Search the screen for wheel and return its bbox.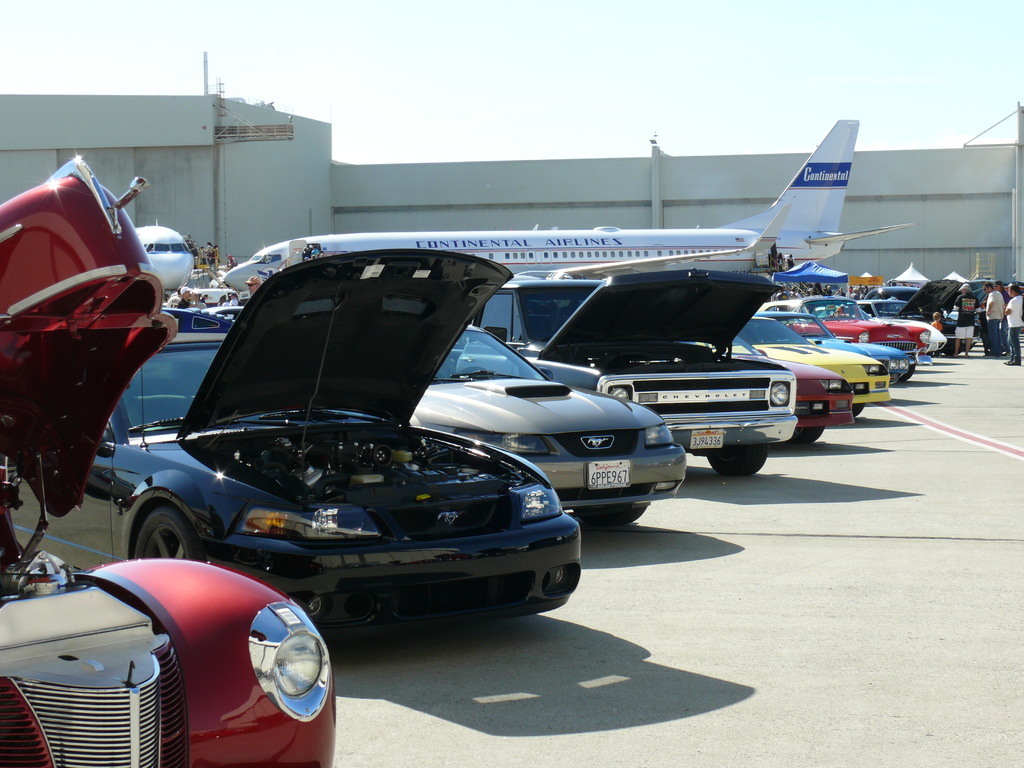
Found: select_region(113, 492, 175, 596).
